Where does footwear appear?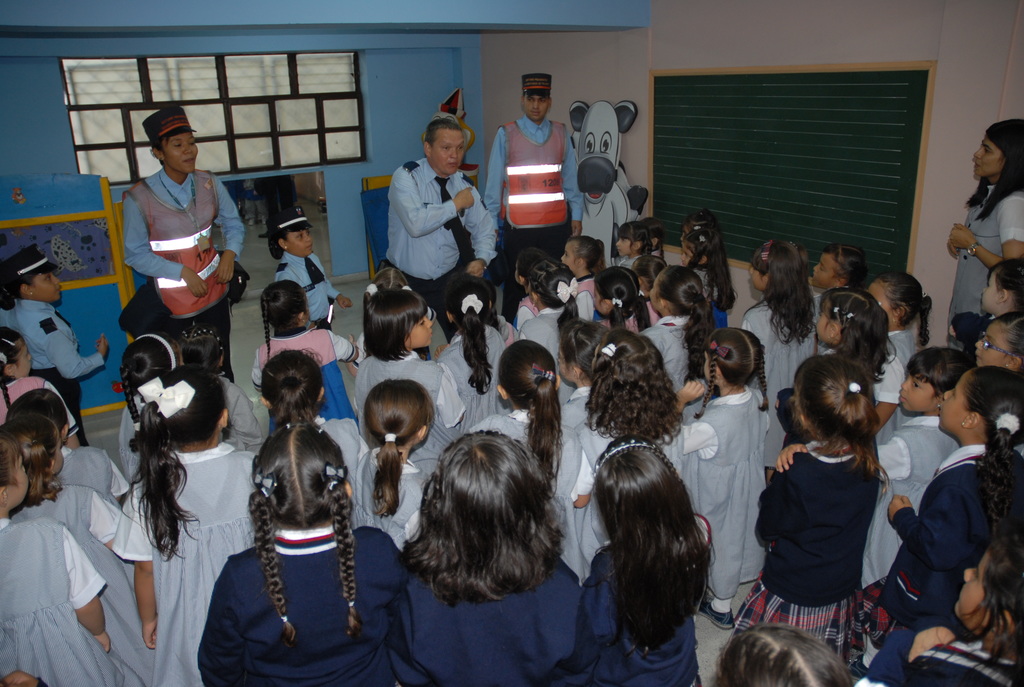
Appears at Rect(701, 599, 732, 627).
